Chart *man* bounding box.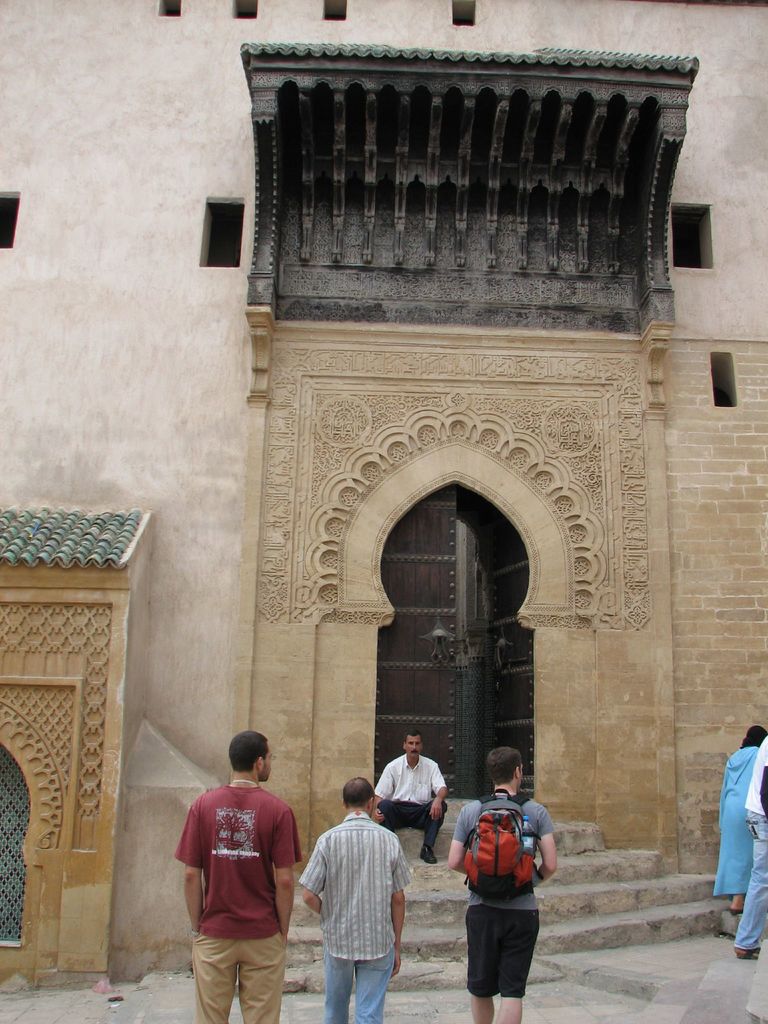
Charted: 728/732/767/958.
